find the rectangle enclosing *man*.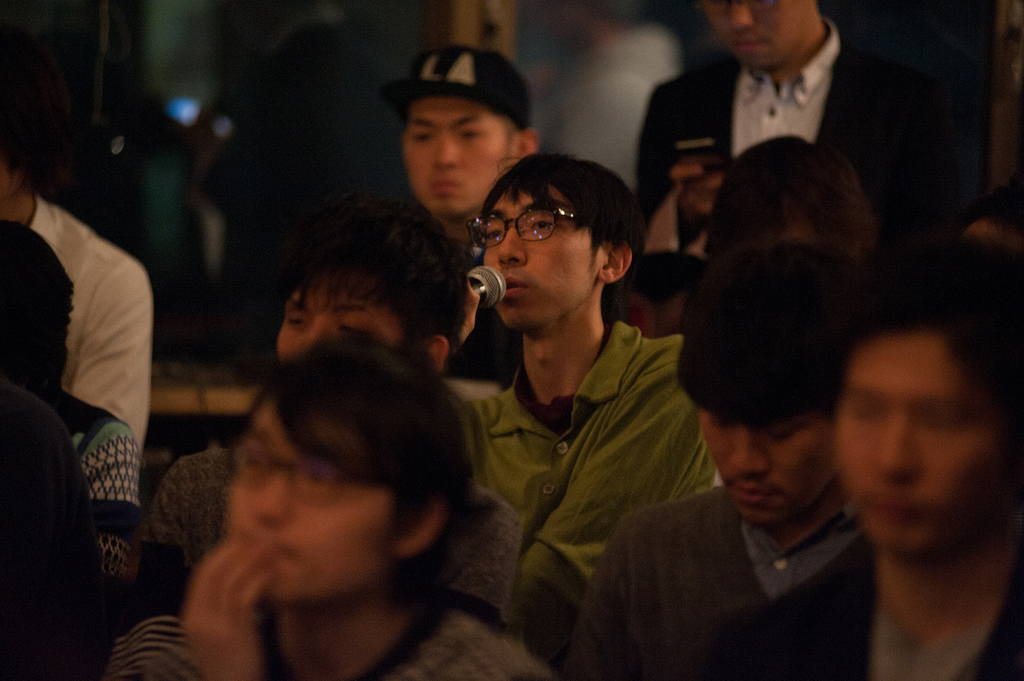
box(137, 188, 477, 568).
